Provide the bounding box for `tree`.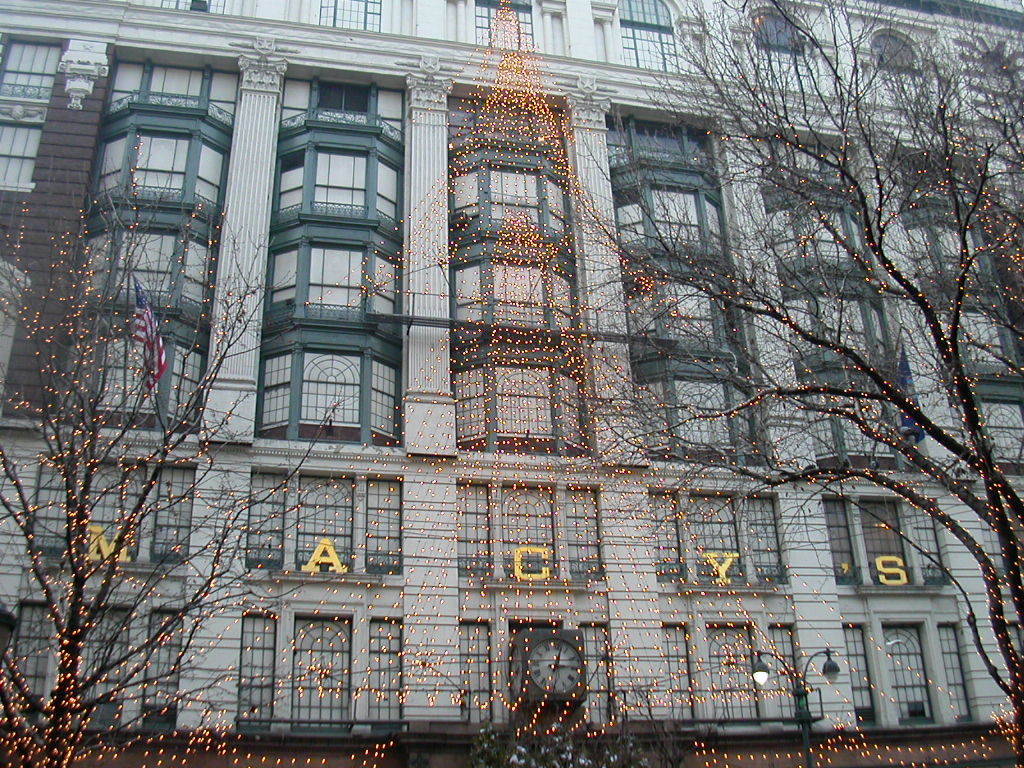
0,131,348,767.
